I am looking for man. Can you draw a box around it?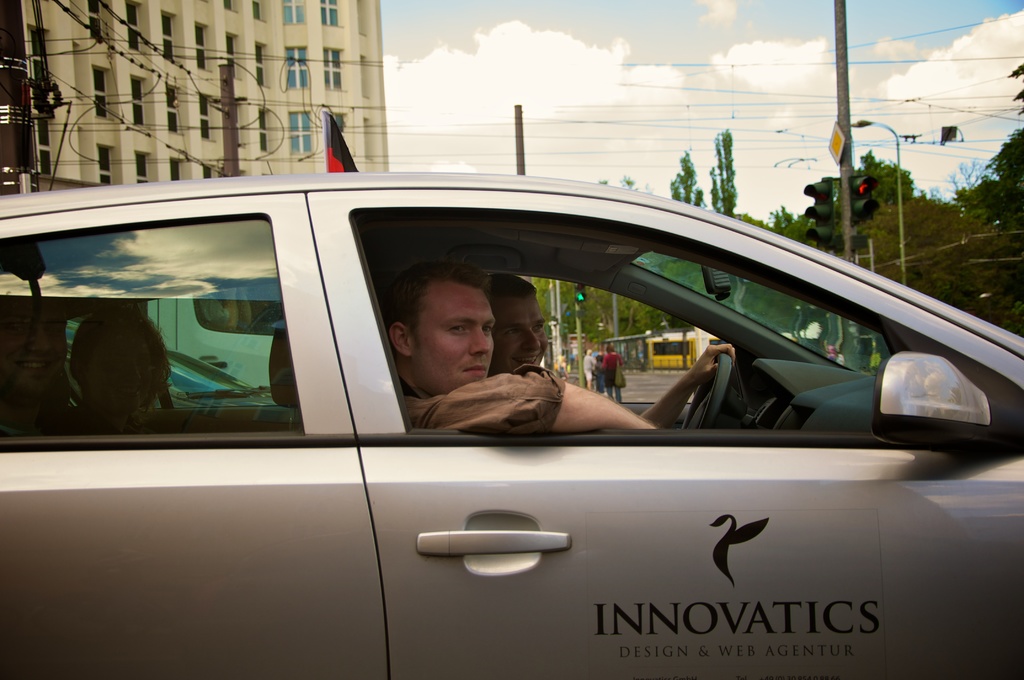
Sure, the bounding box is bbox(391, 289, 602, 446).
